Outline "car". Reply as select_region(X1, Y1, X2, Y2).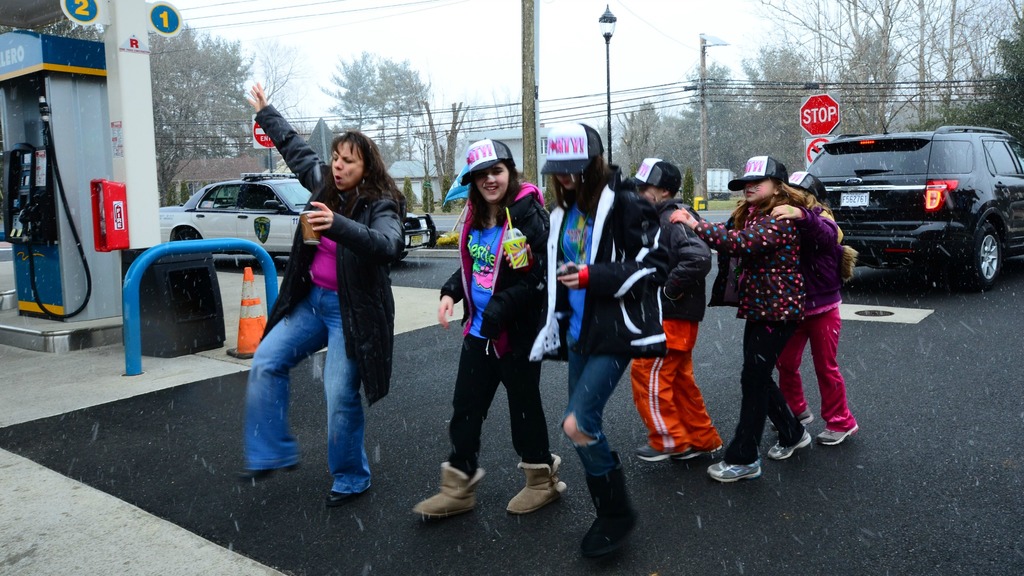
select_region(159, 170, 438, 260).
